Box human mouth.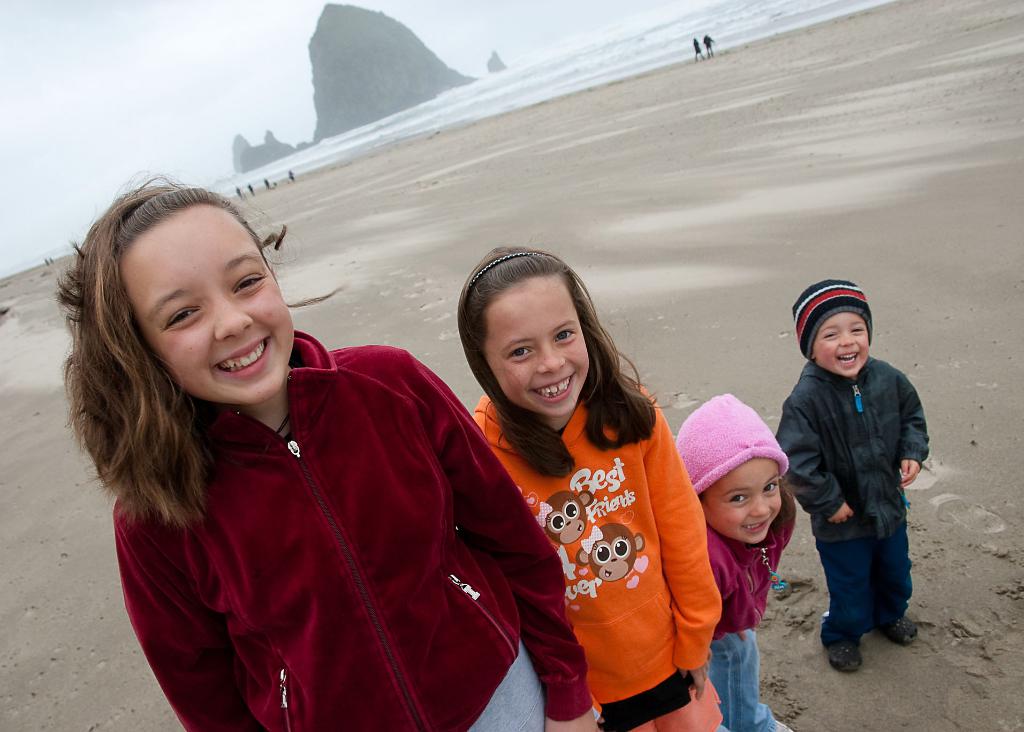
<box>838,355,858,367</box>.
